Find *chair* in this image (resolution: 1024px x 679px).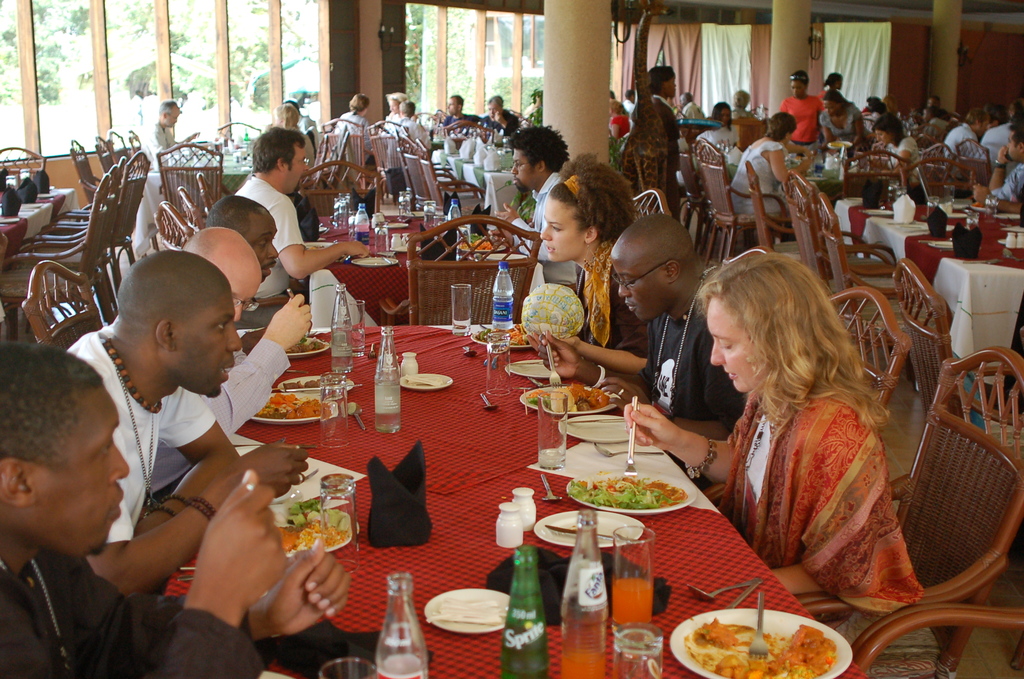
x1=0 y1=148 x2=46 y2=187.
